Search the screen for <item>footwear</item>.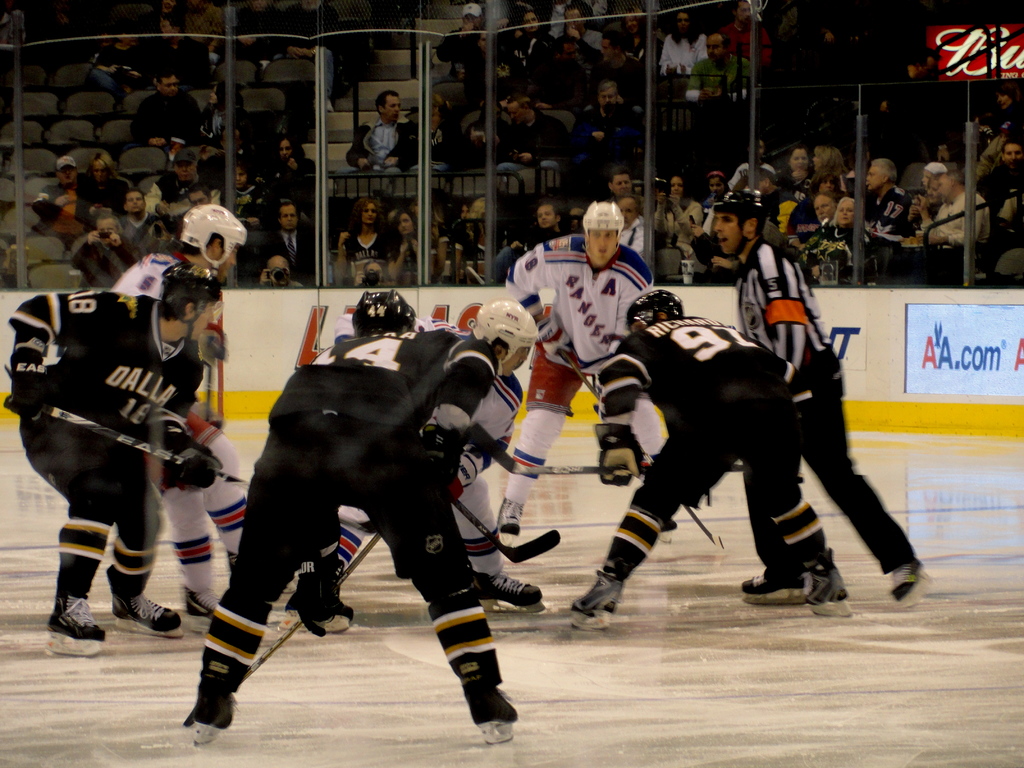
Found at l=109, t=590, r=189, b=630.
